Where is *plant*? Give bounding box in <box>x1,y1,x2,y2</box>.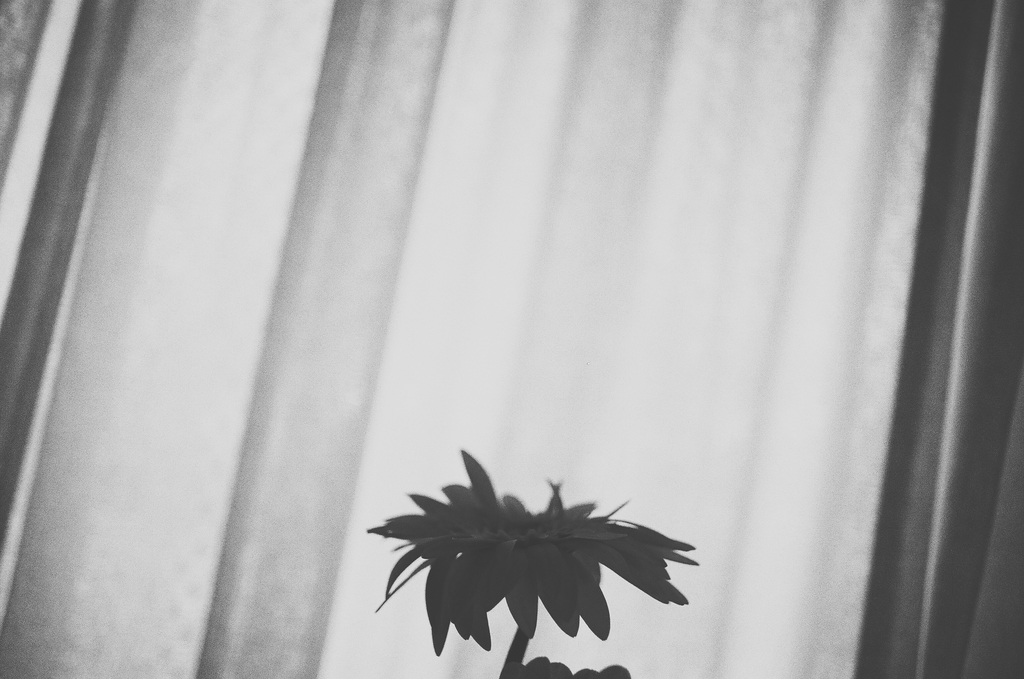
<box>364,446,700,678</box>.
